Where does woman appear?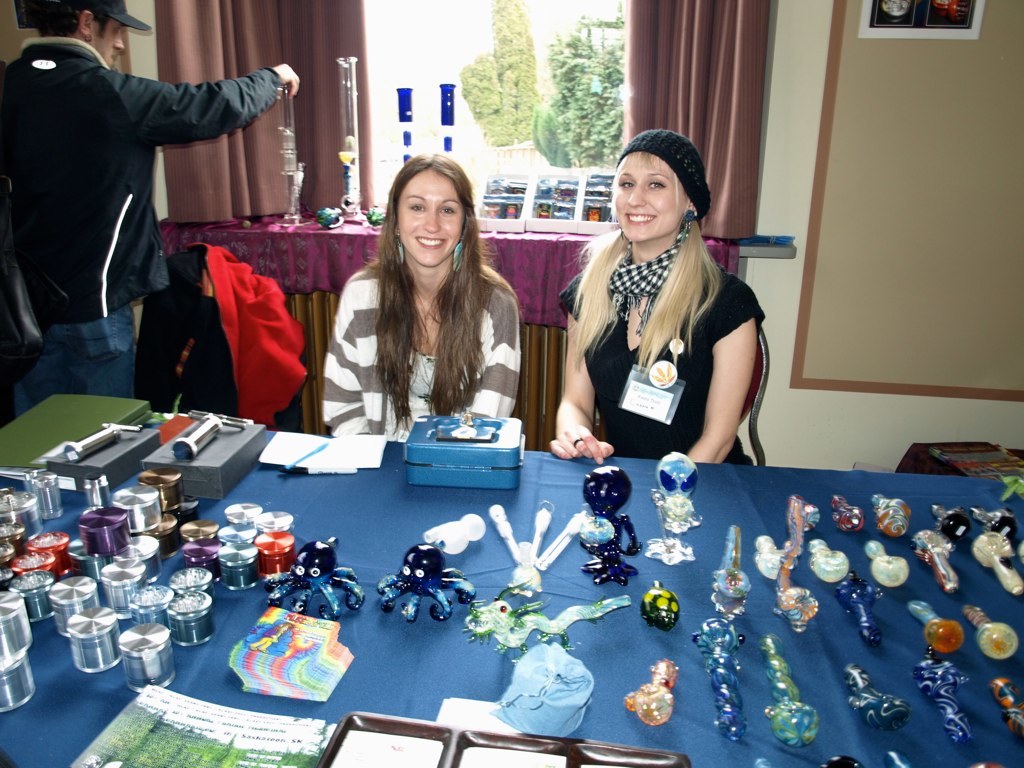
Appears at box(559, 130, 762, 472).
